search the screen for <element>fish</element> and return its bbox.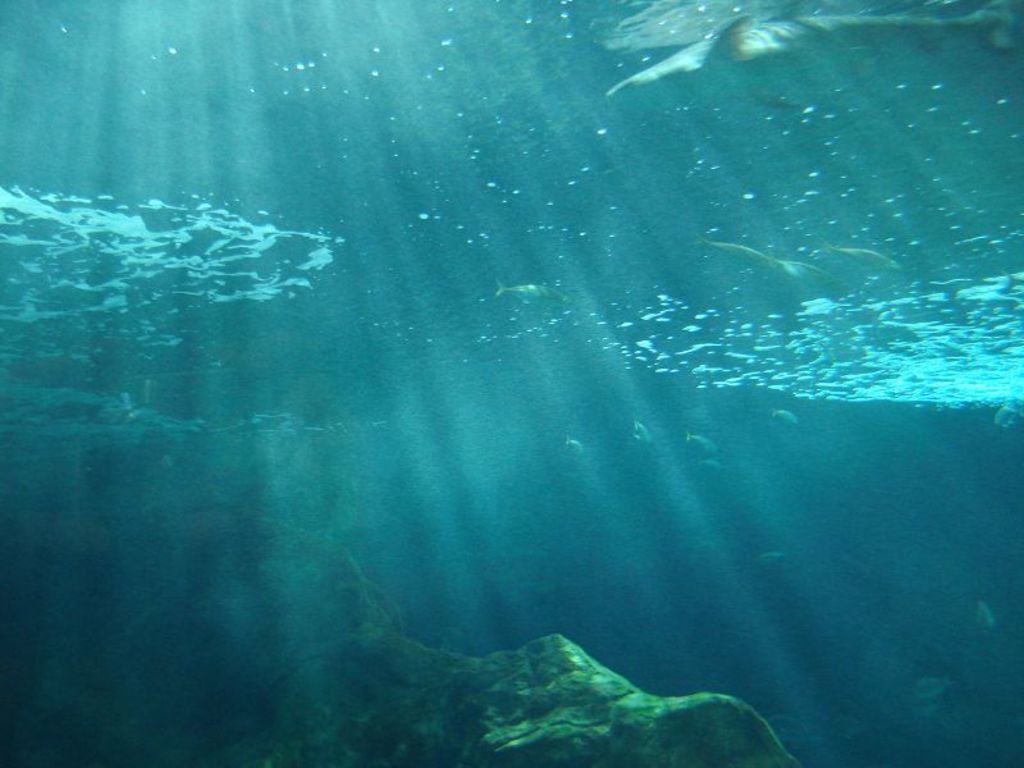
Found: BBox(771, 401, 799, 428).
